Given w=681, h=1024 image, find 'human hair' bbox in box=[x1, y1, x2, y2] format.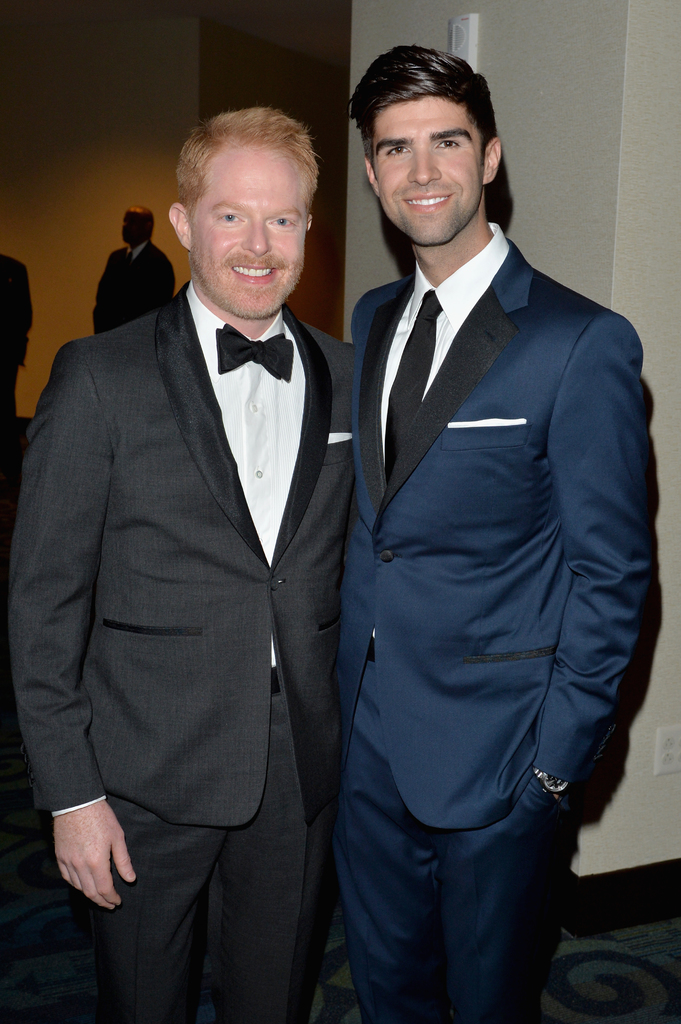
box=[186, 92, 343, 234].
